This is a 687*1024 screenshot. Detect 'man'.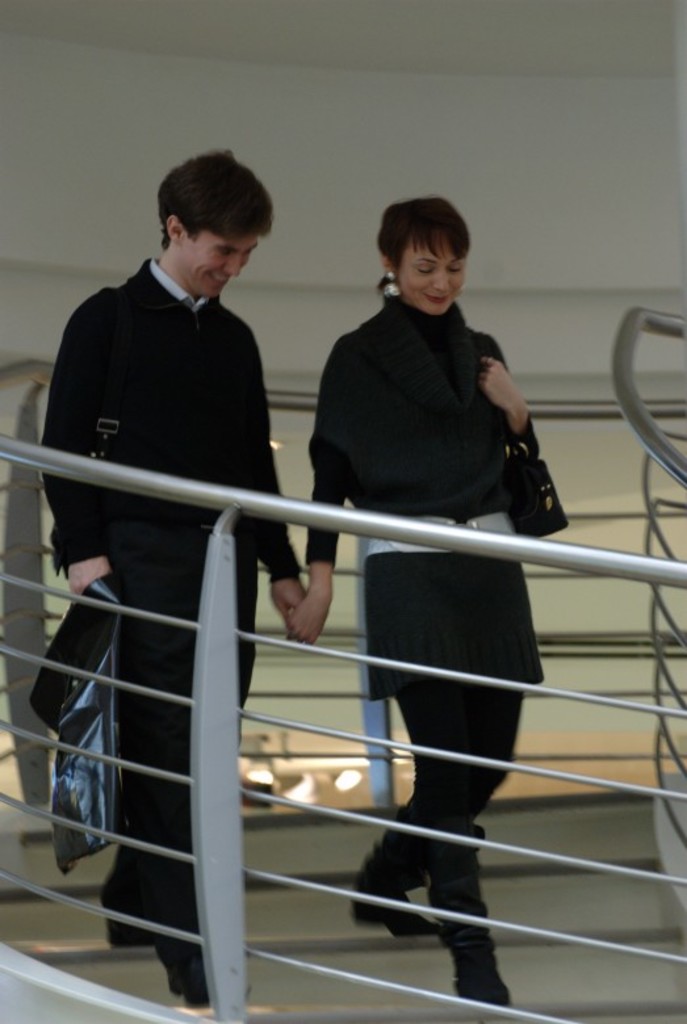
<box>22,151,332,887</box>.
